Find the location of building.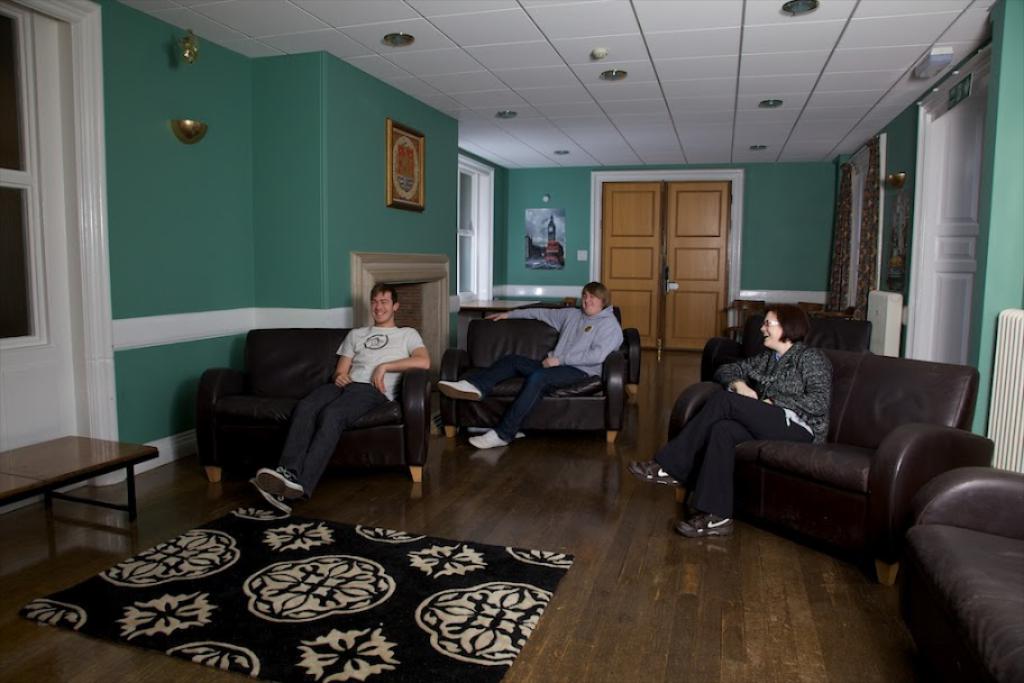
Location: [0,0,1023,682].
